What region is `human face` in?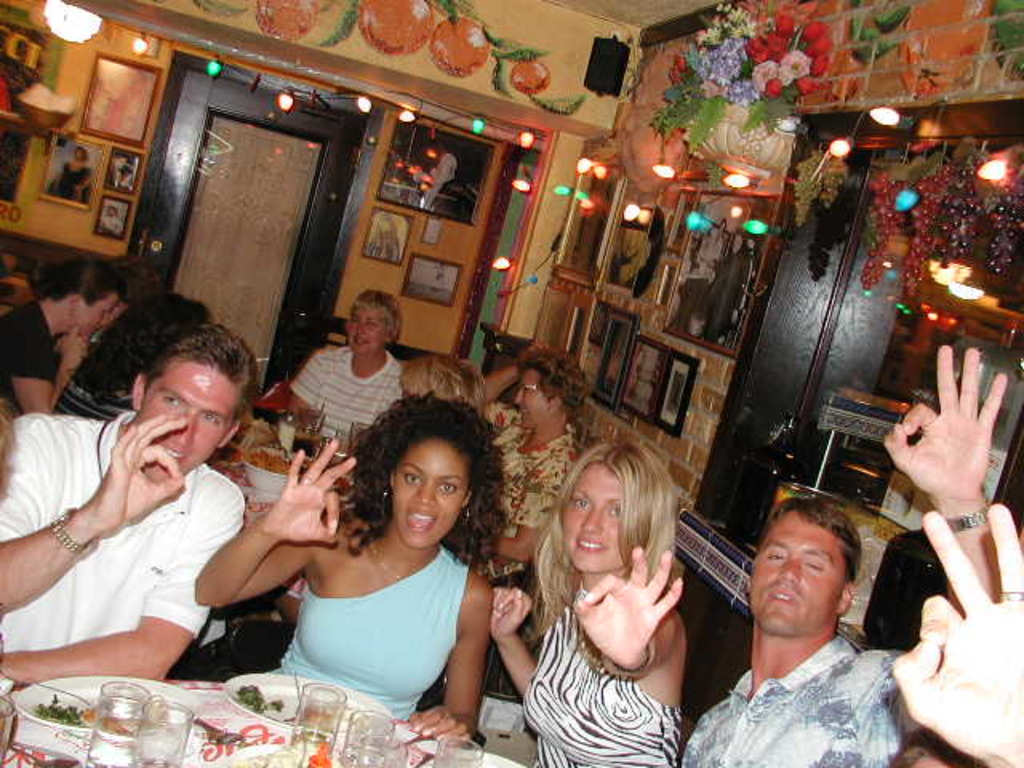
l=560, t=462, r=624, b=573.
